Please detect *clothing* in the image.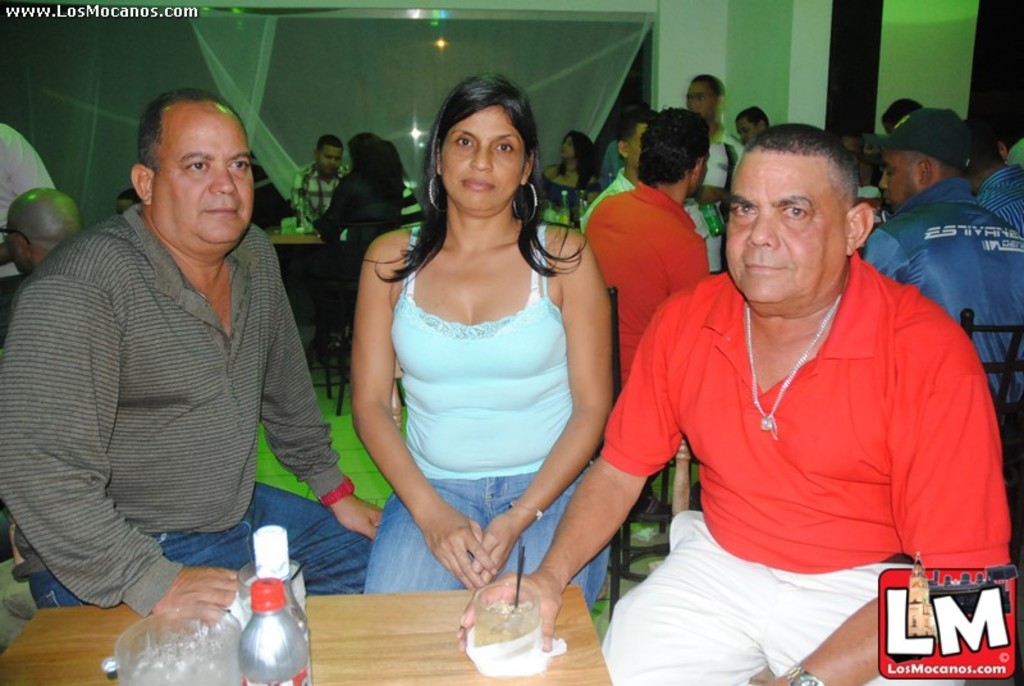
detection(983, 164, 1023, 238).
